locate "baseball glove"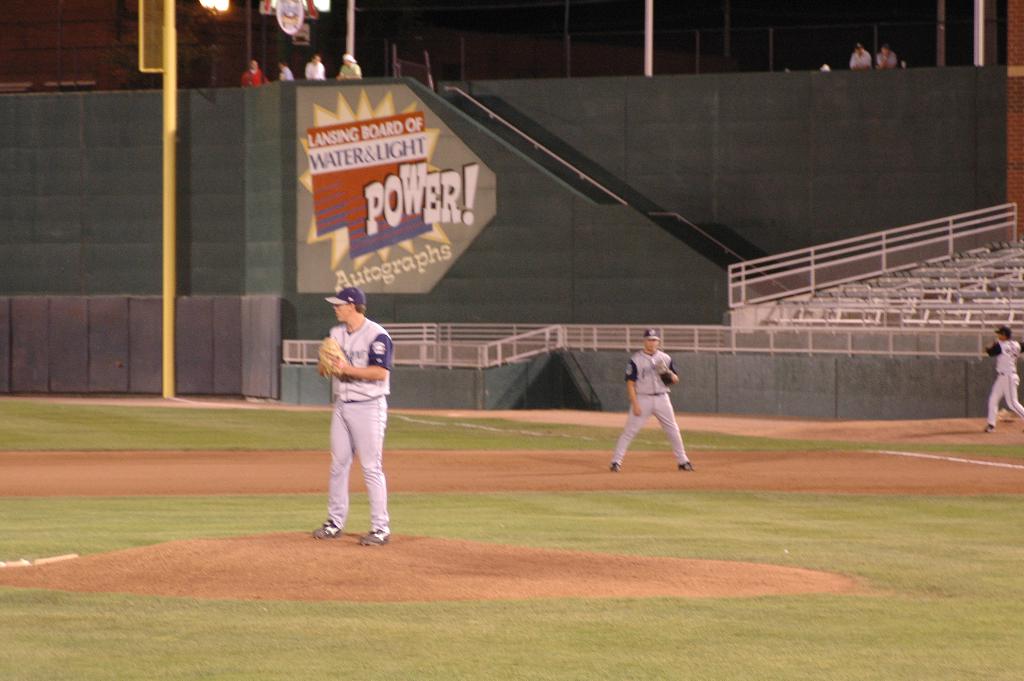
<region>652, 359, 673, 385</region>
